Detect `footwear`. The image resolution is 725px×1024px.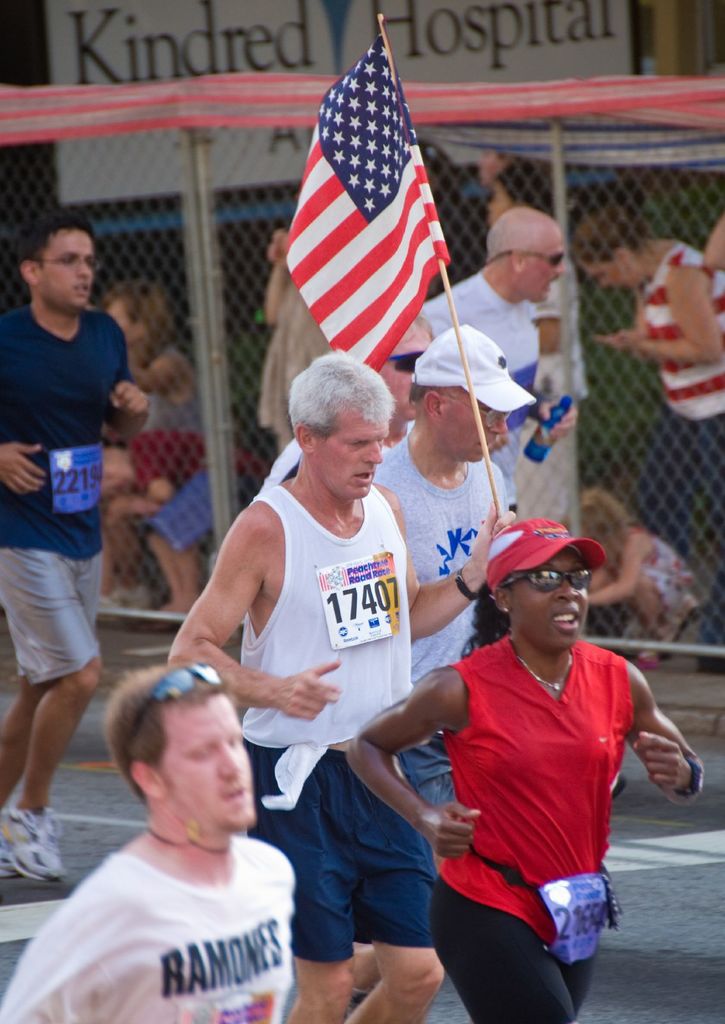
99,586,148,621.
